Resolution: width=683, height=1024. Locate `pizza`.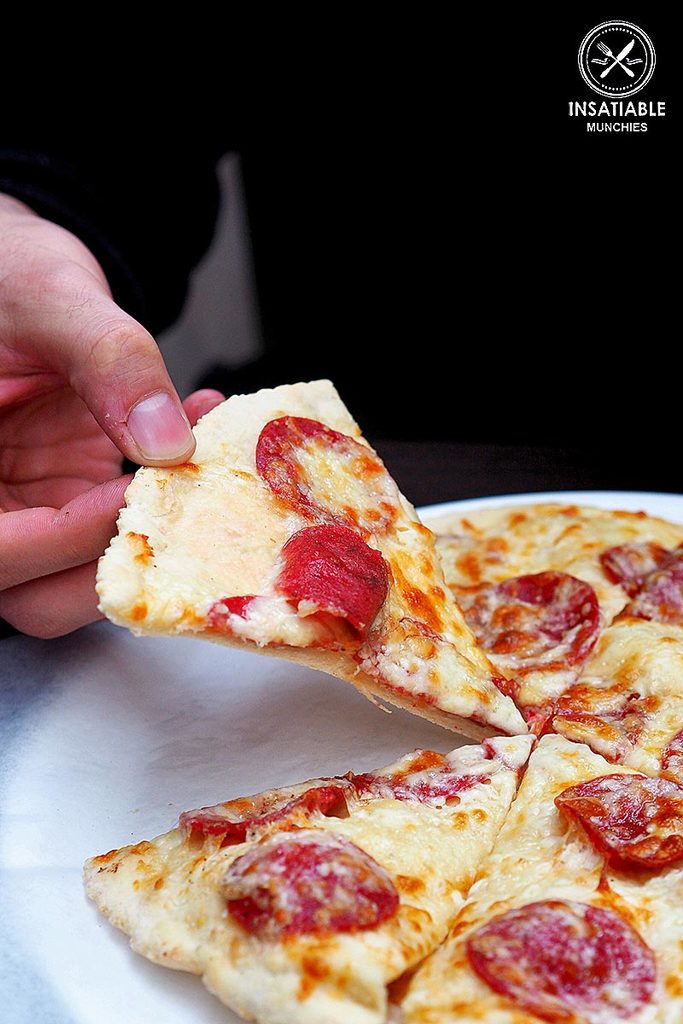
region(73, 731, 527, 1018).
